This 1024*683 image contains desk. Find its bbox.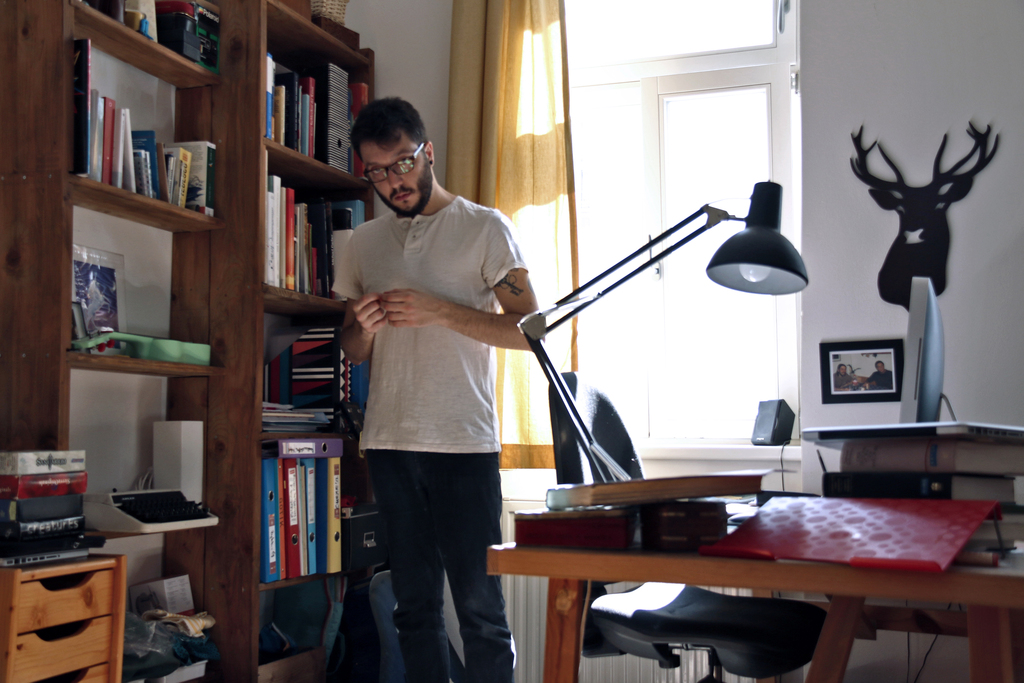
bbox=(489, 541, 1023, 674).
